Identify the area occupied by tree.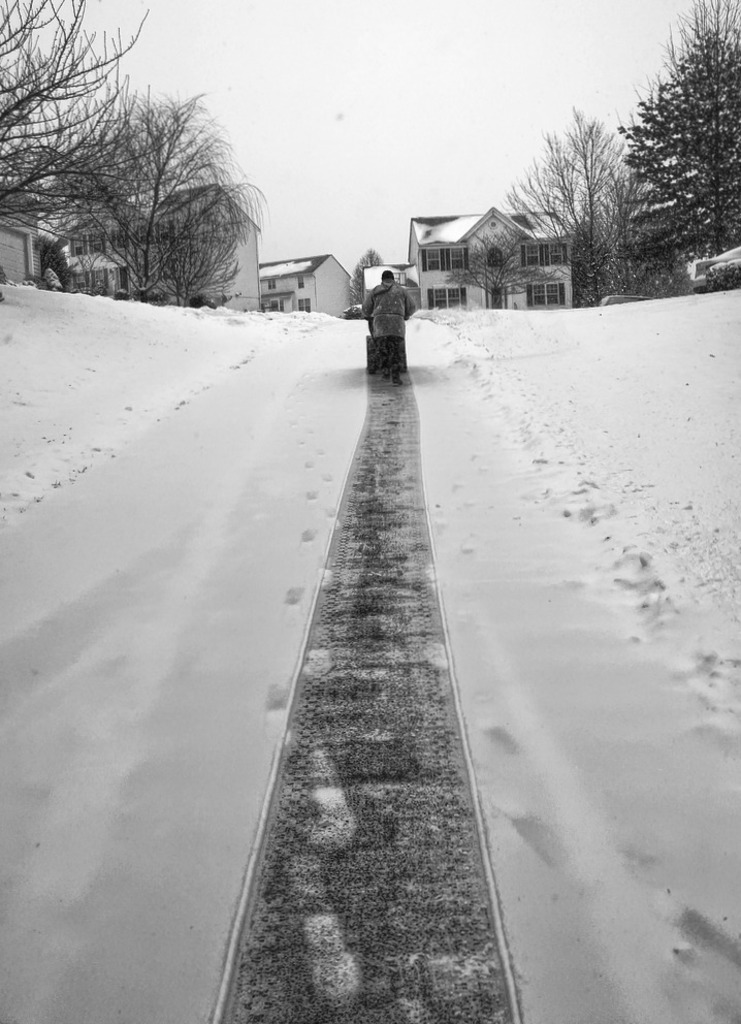
Area: pyautogui.locateOnScreen(492, 99, 667, 300).
